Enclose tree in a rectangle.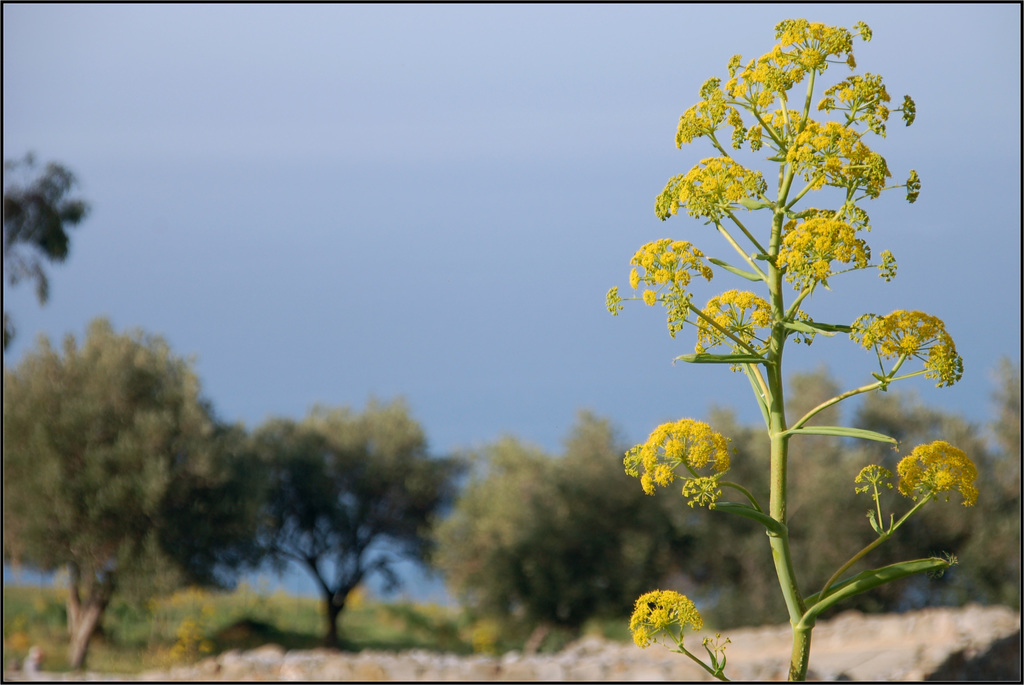
(669,370,1023,623).
